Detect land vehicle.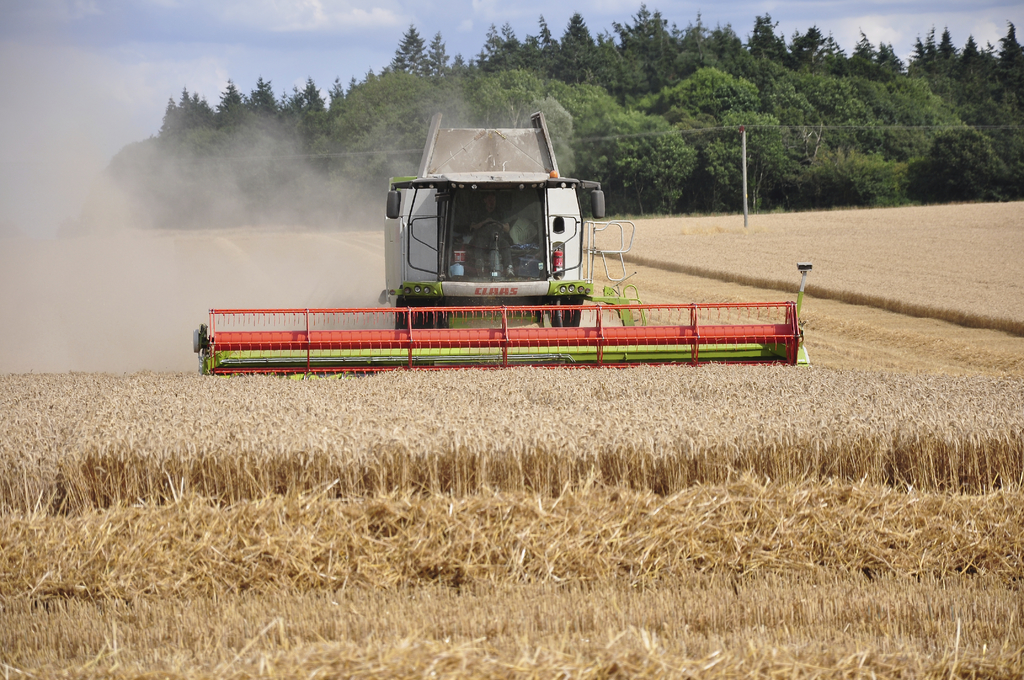
Detected at select_region(195, 139, 799, 381).
